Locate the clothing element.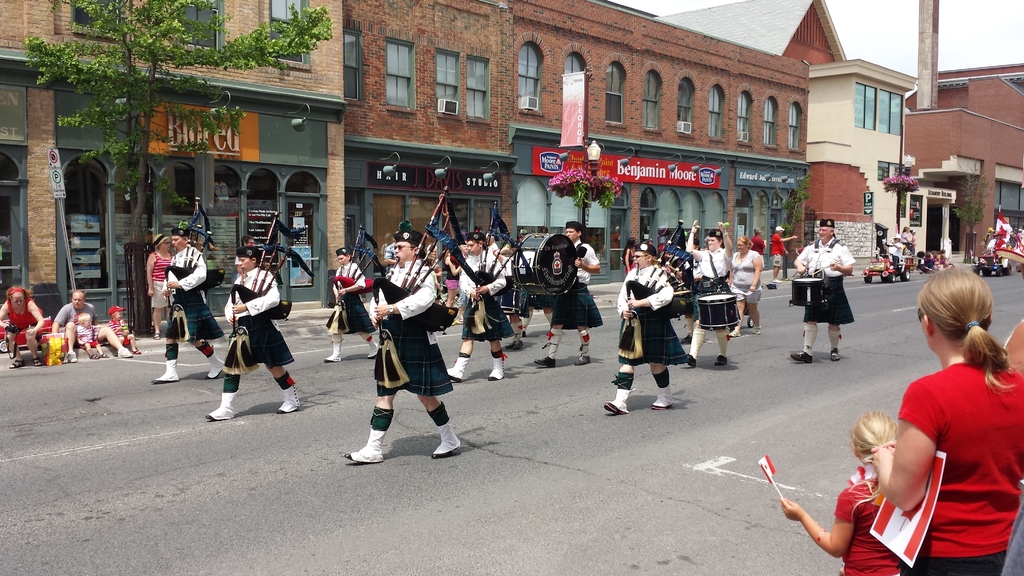
Element bbox: Rect(618, 262, 693, 371).
